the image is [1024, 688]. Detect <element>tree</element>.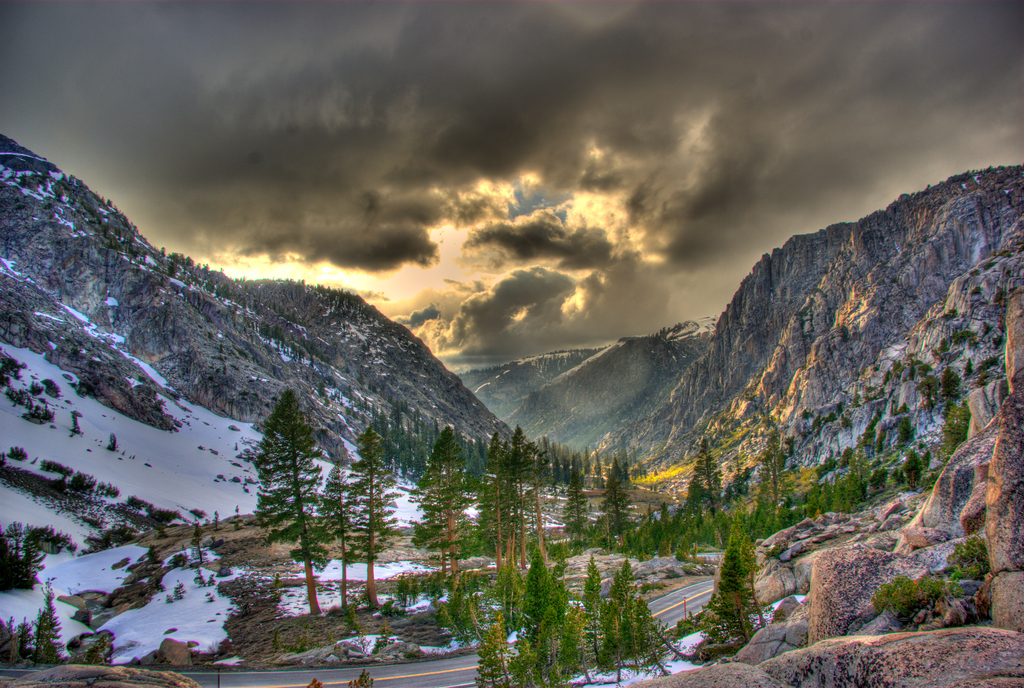
Detection: detection(247, 393, 337, 621).
